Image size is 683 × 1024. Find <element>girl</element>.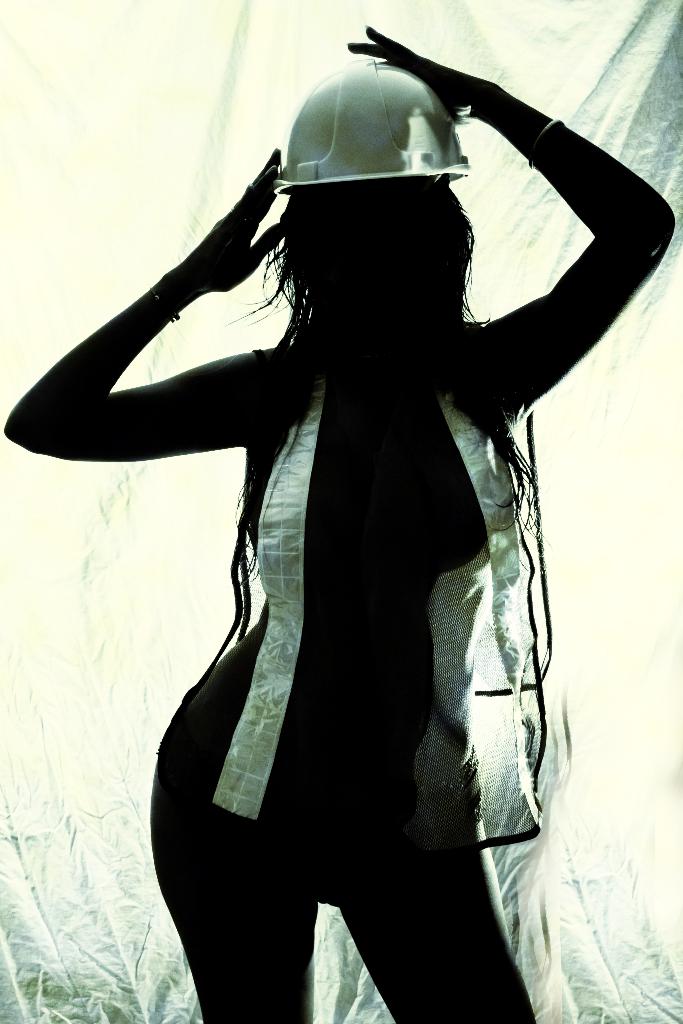
3, 26, 677, 1023.
